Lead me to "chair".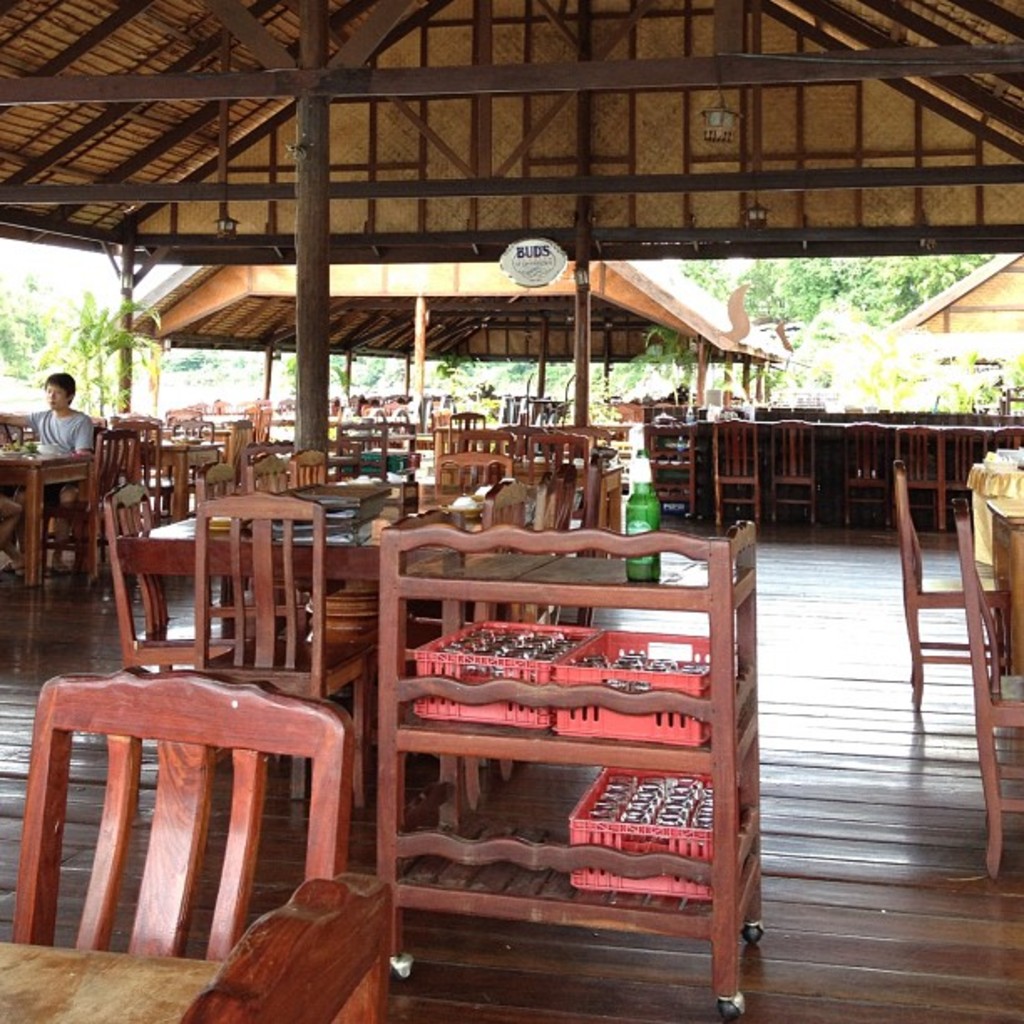
Lead to [189,457,315,651].
